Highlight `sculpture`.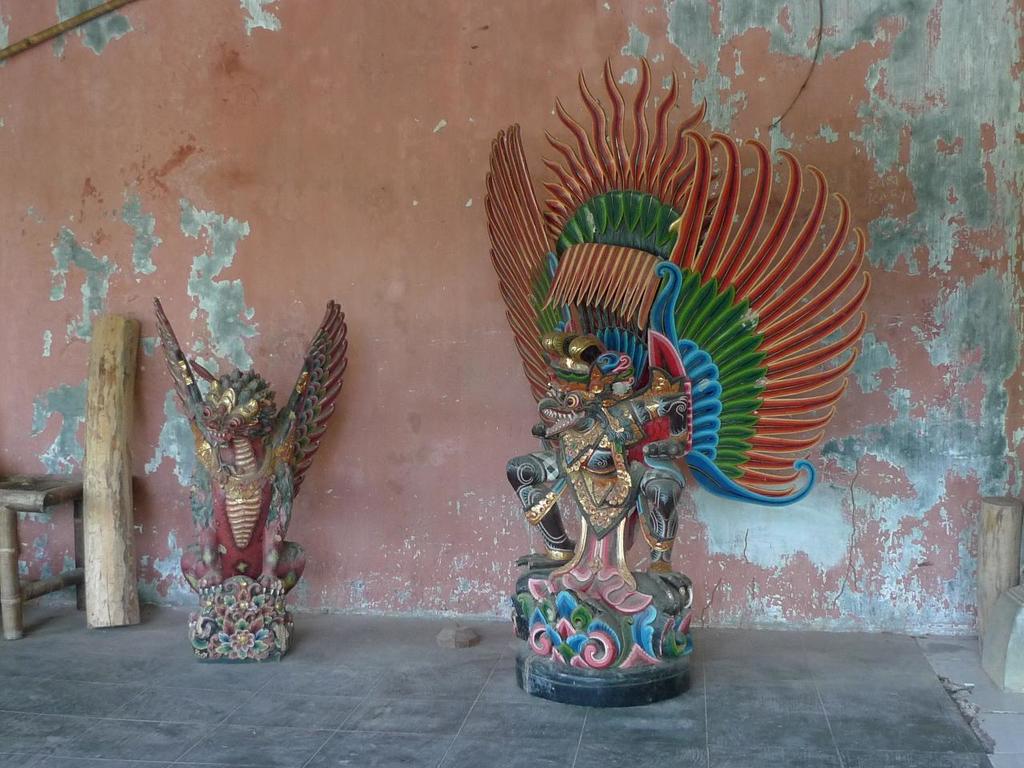
Highlighted region: bbox=(154, 296, 347, 664).
